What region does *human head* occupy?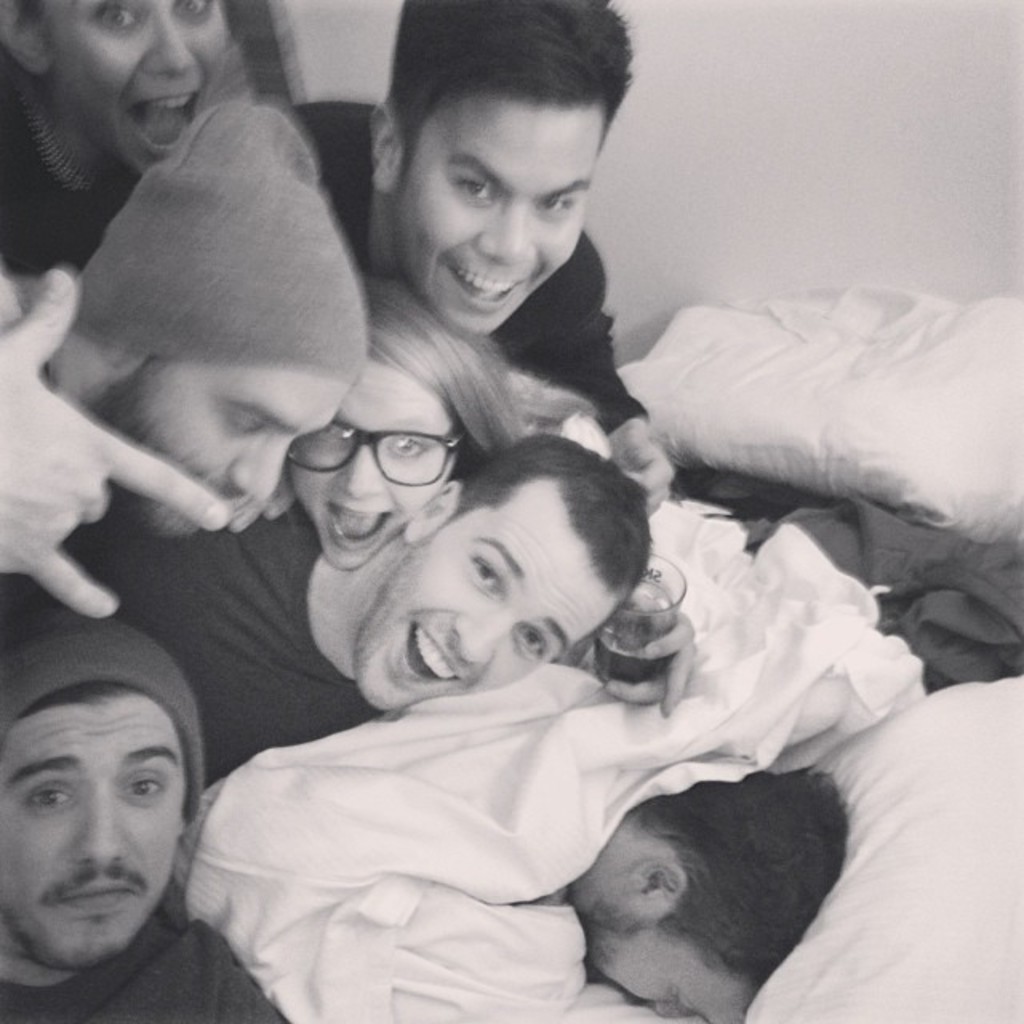
<bbox>3, 661, 205, 933</bbox>.
